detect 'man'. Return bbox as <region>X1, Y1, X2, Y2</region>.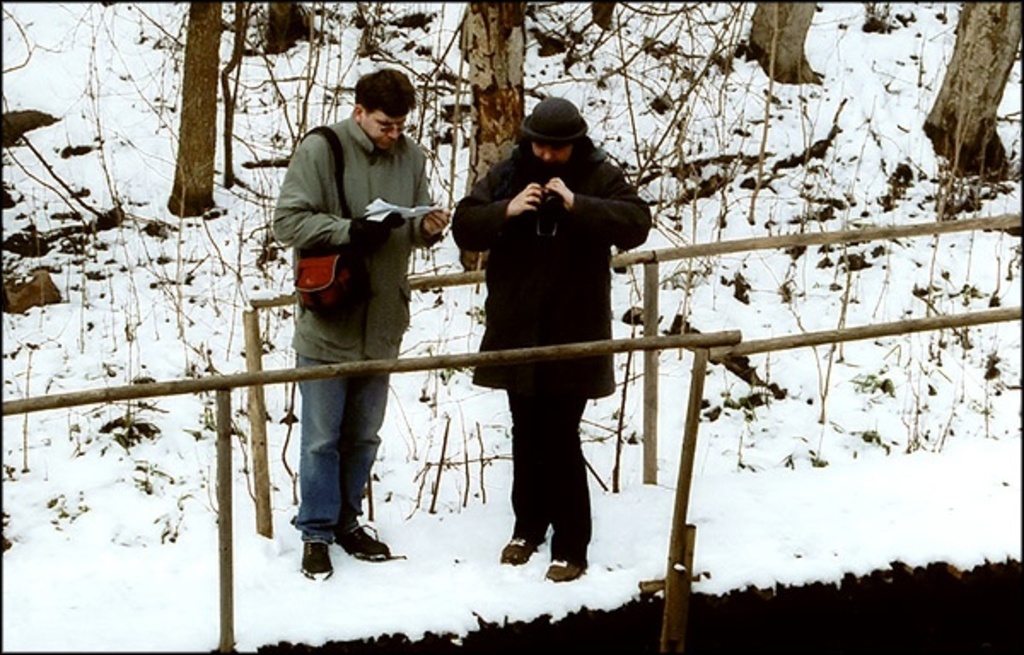
<region>270, 75, 449, 568</region>.
